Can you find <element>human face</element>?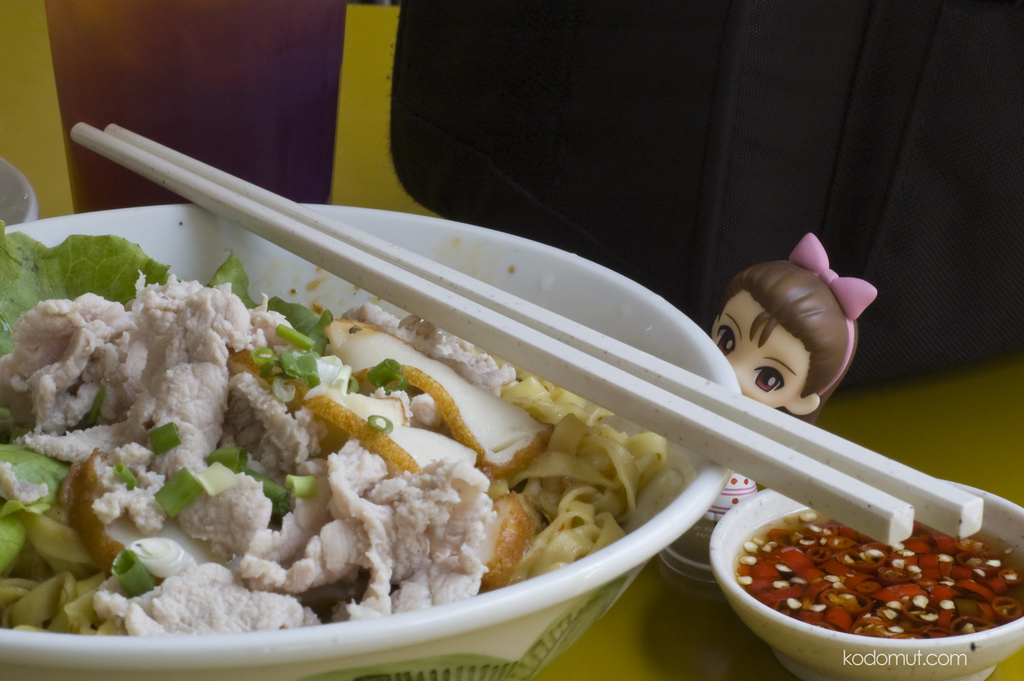
Yes, bounding box: 710/288/804/410.
